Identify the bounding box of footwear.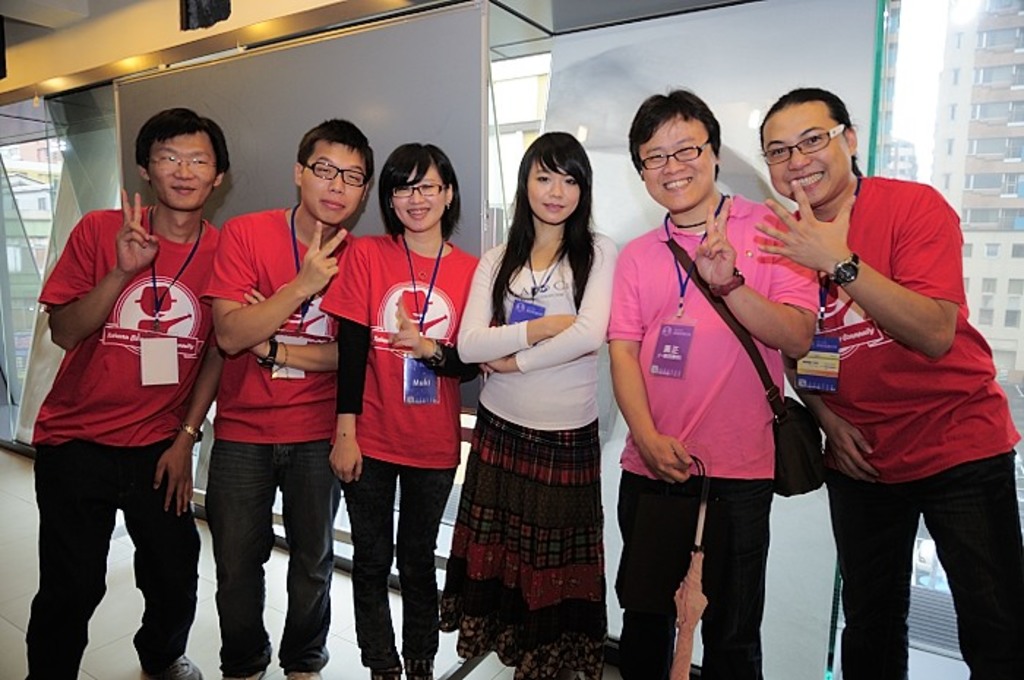
box(367, 664, 407, 679).
